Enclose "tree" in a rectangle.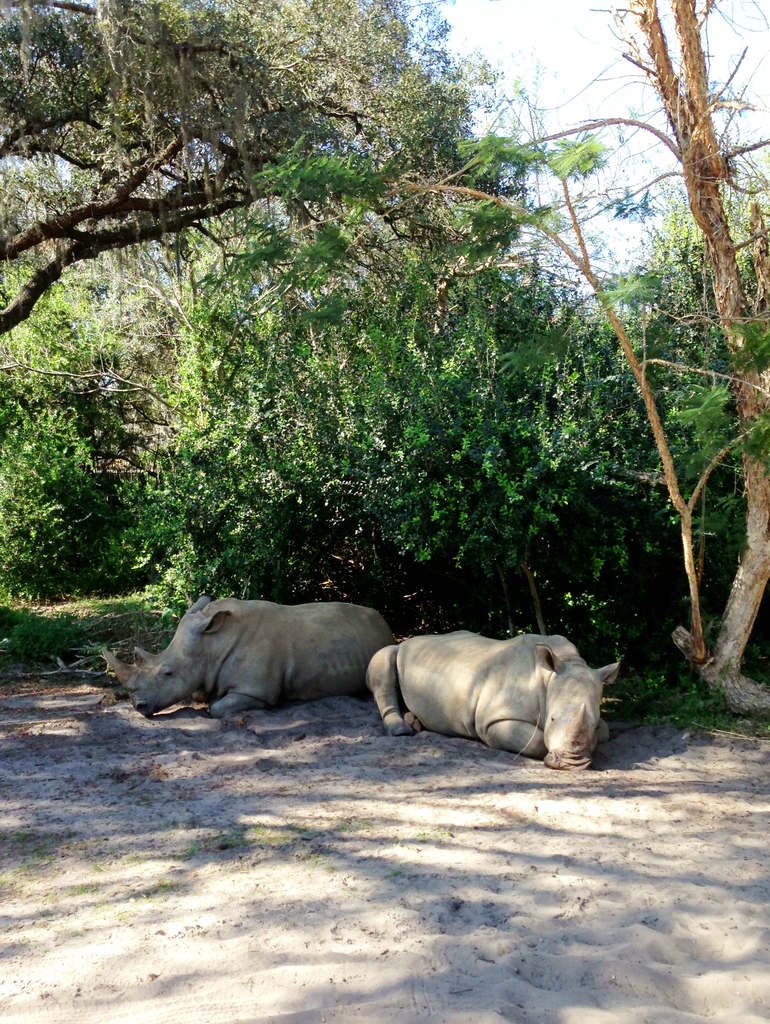
crop(0, 0, 466, 329).
